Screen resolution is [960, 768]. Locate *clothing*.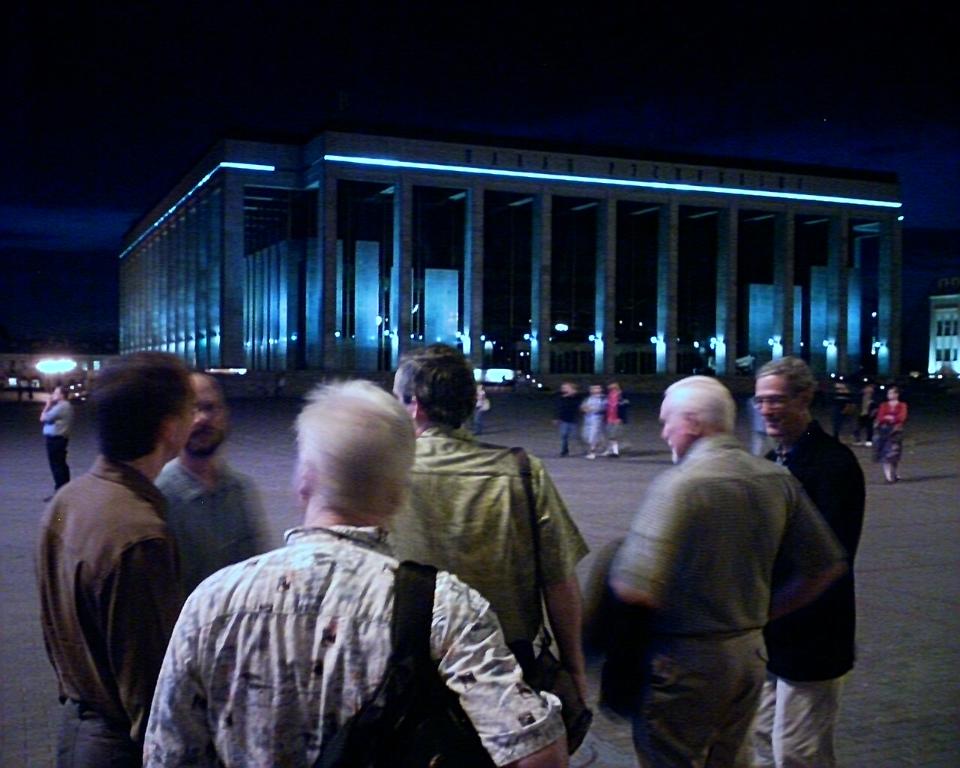
l=611, t=425, r=835, b=767.
